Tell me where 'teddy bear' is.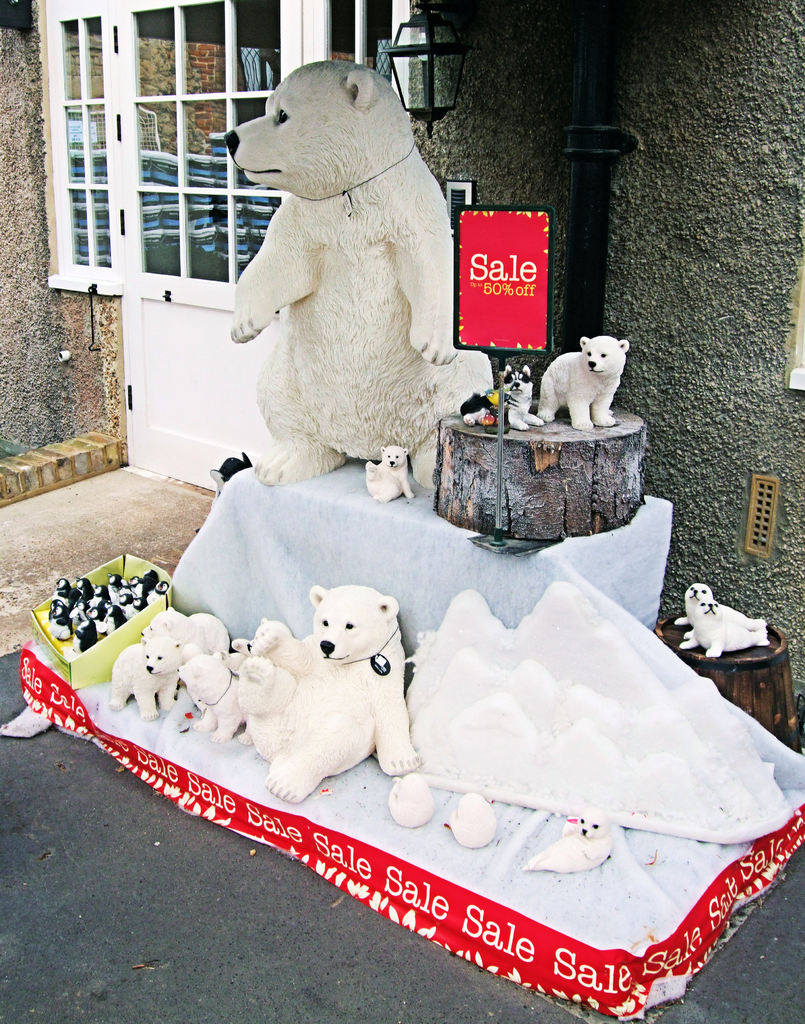
'teddy bear' is at 539,335,630,431.
